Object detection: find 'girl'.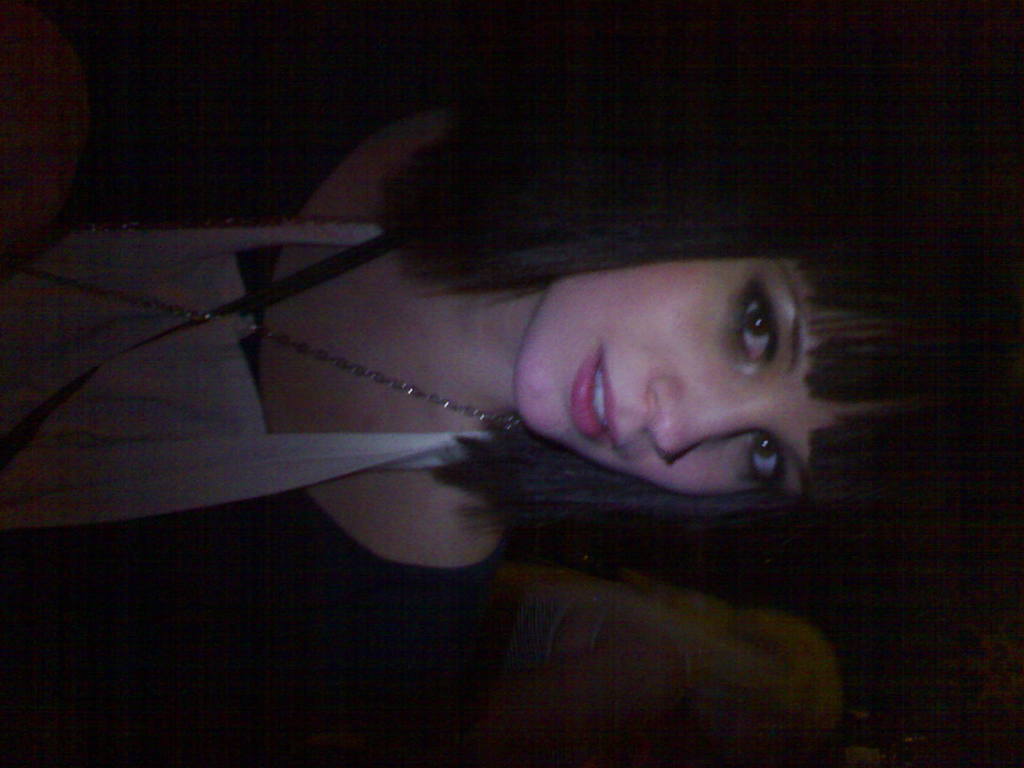
<bbox>0, 0, 1023, 767</bbox>.
